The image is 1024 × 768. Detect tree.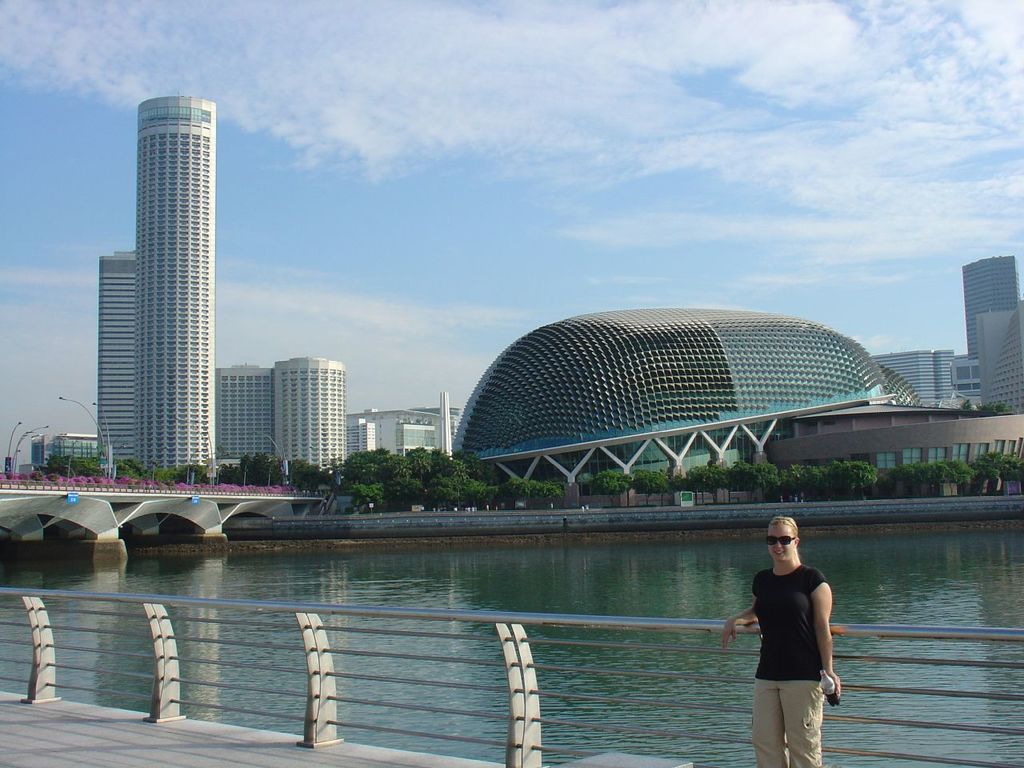
Detection: bbox(324, 459, 352, 486).
